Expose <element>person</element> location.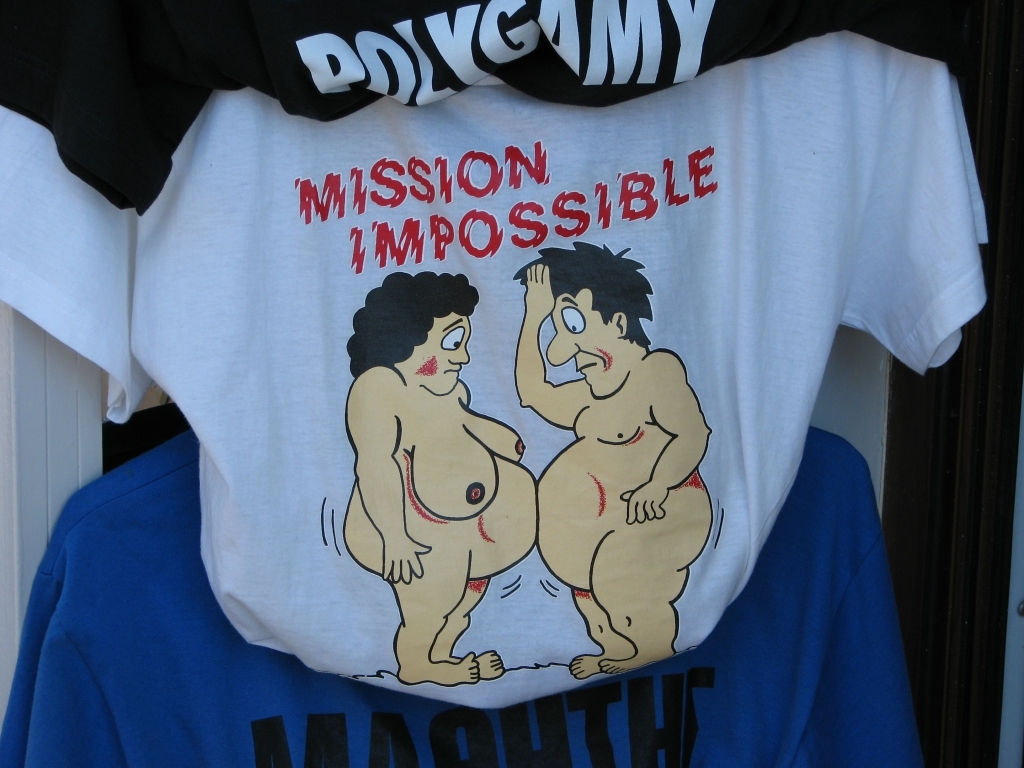
Exposed at locate(326, 250, 517, 649).
